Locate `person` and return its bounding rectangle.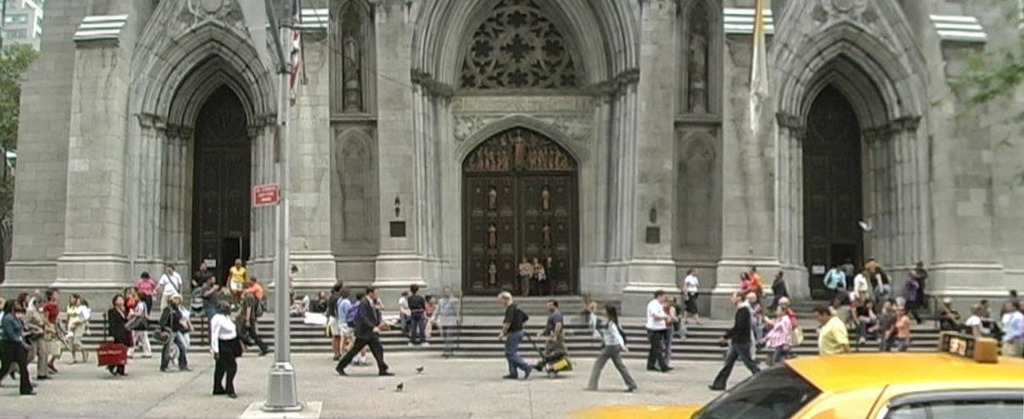
pyautogui.locateOnScreen(487, 291, 539, 384).
